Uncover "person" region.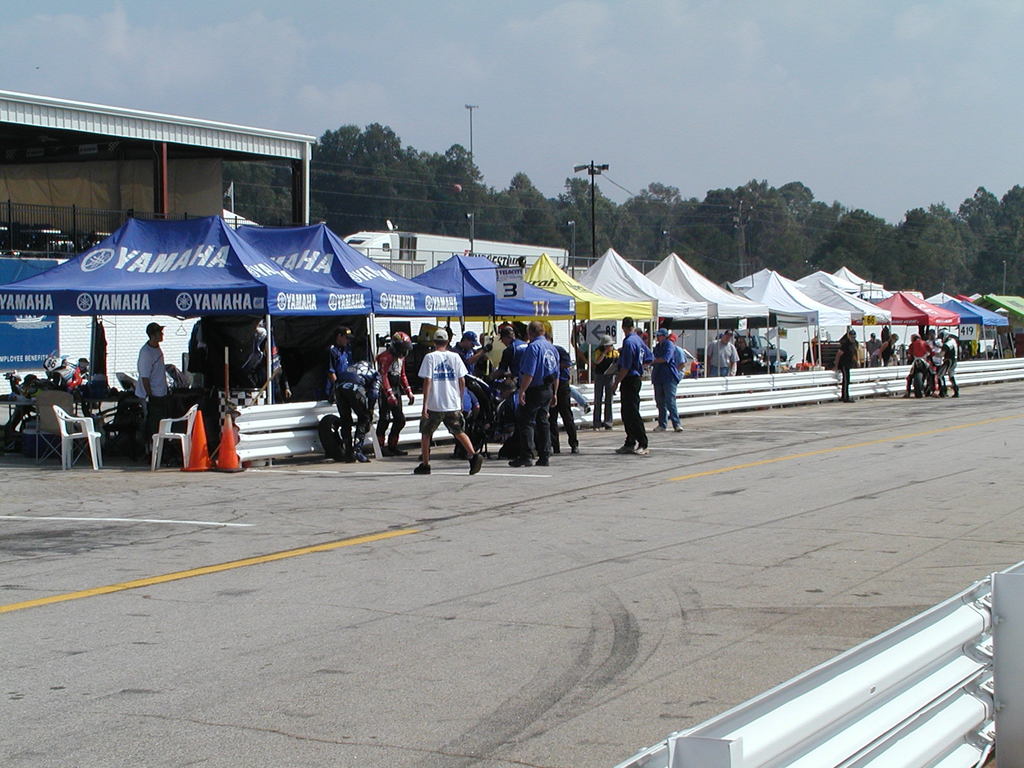
Uncovered: x1=830 y1=328 x2=860 y2=401.
